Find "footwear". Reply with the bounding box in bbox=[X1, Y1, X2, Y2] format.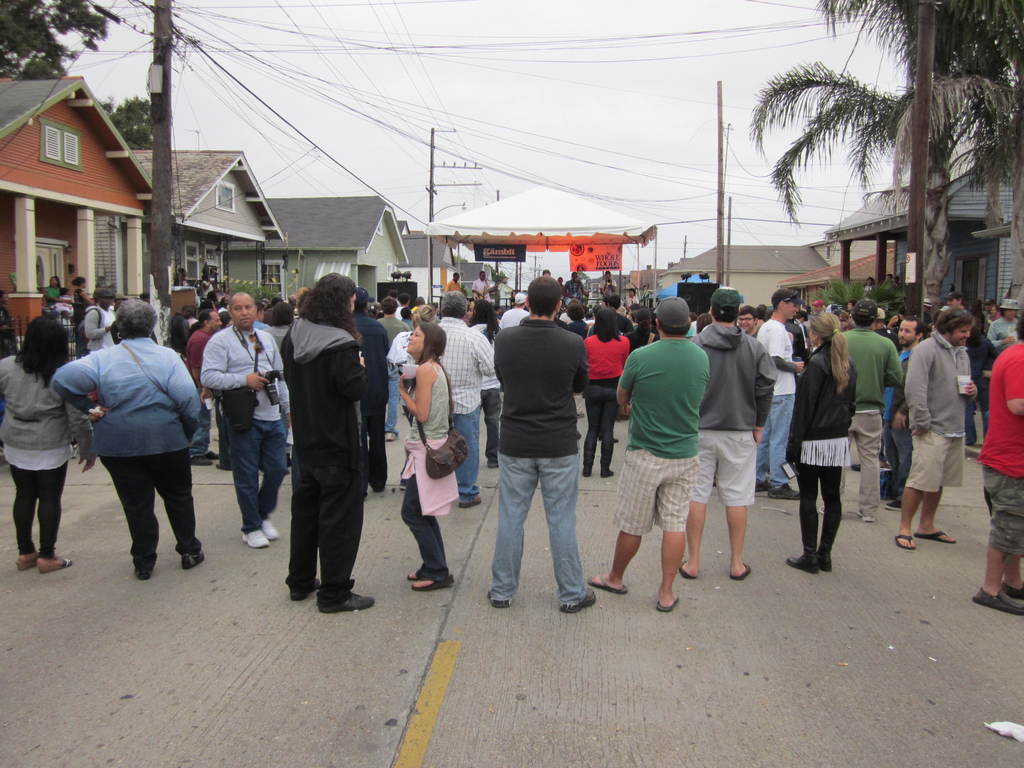
bbox=[678, 559, 697, 579].
